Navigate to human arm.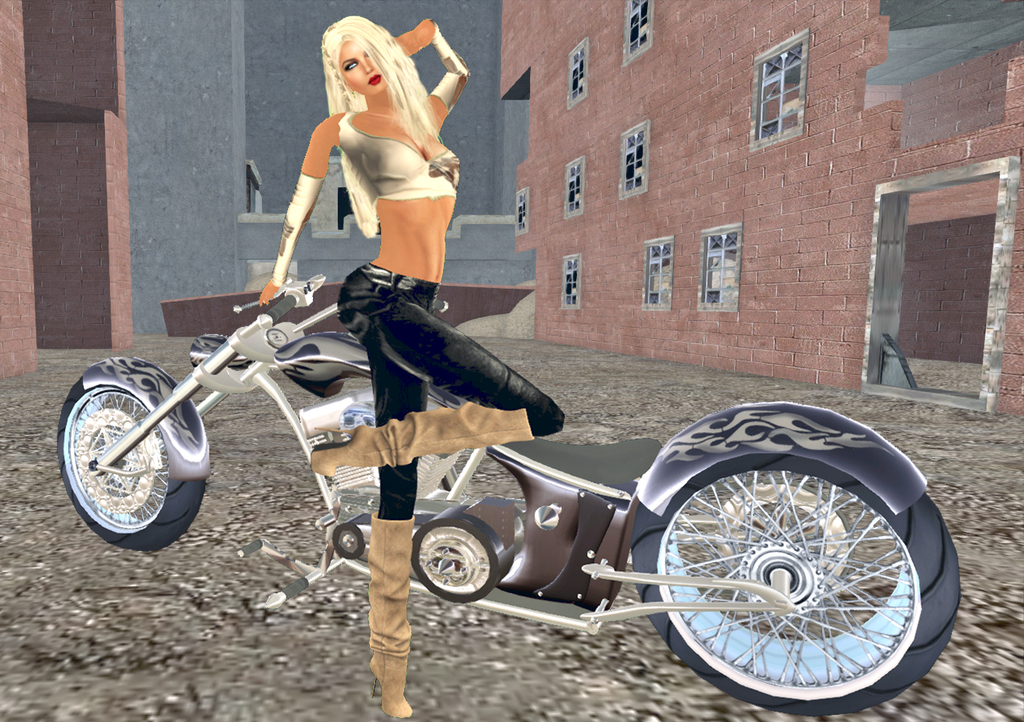
Navigation target: (x1=380, y1=9, x2=475, y2=143).
